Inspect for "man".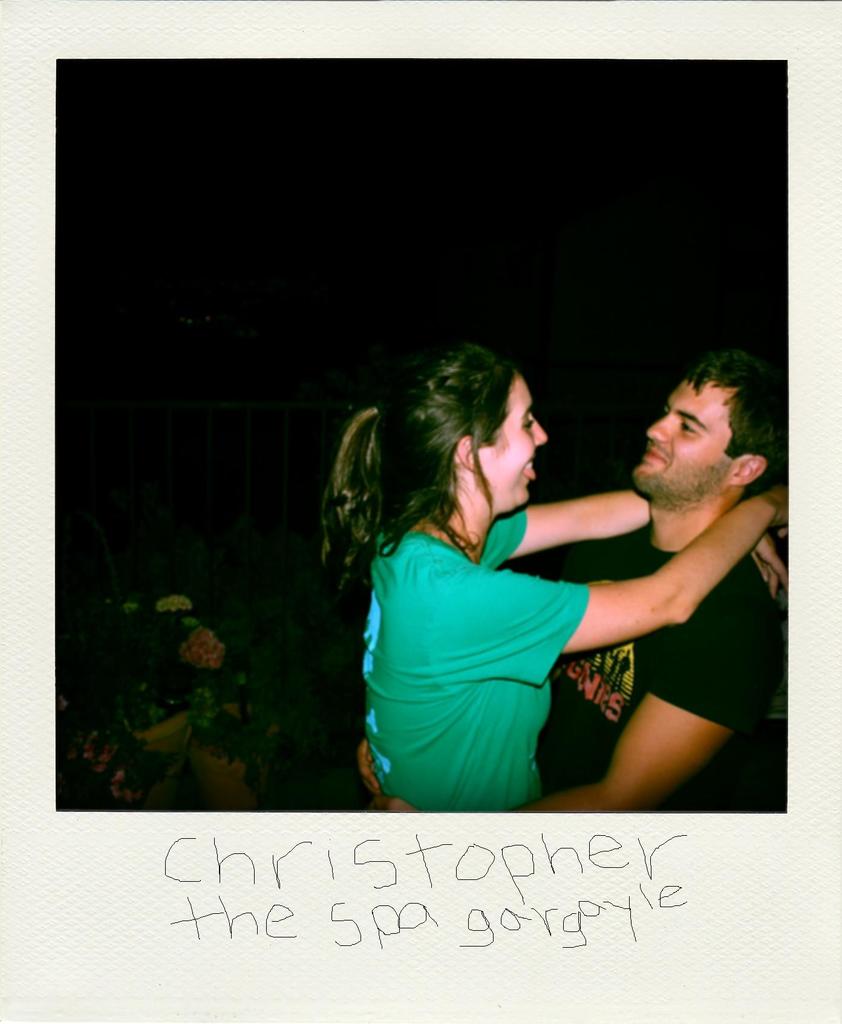
Inspection: (x1=392, y1=352, x2=770, y2=817).
